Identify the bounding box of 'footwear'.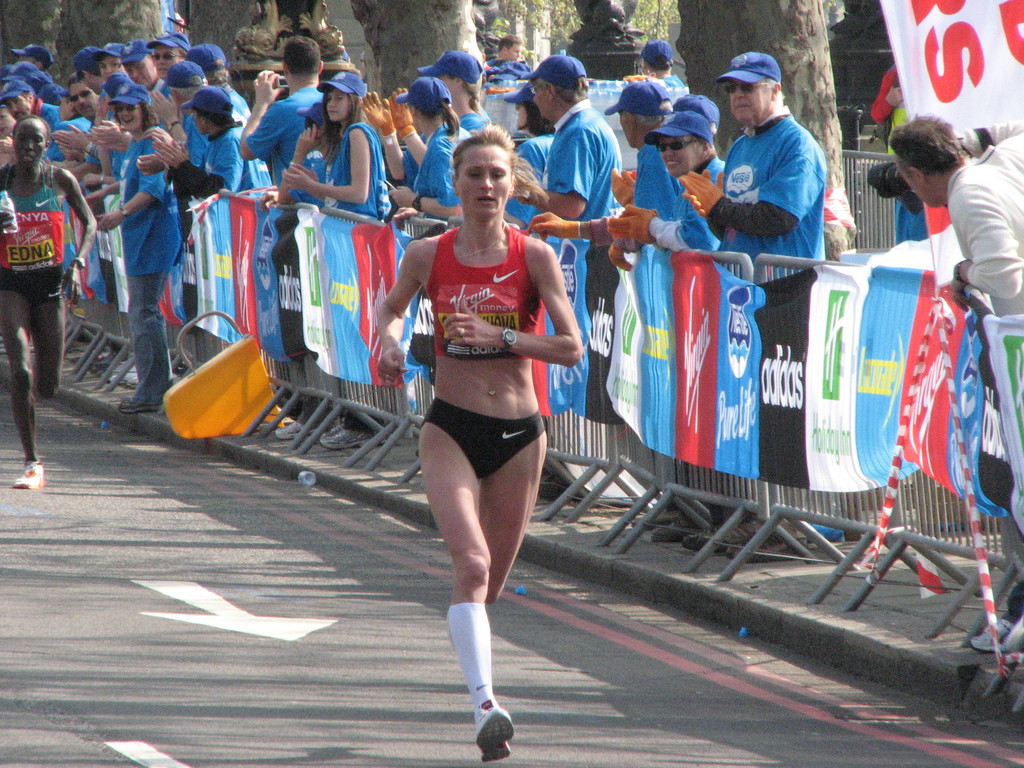
bbox=[968, 611, 1023, 657].
